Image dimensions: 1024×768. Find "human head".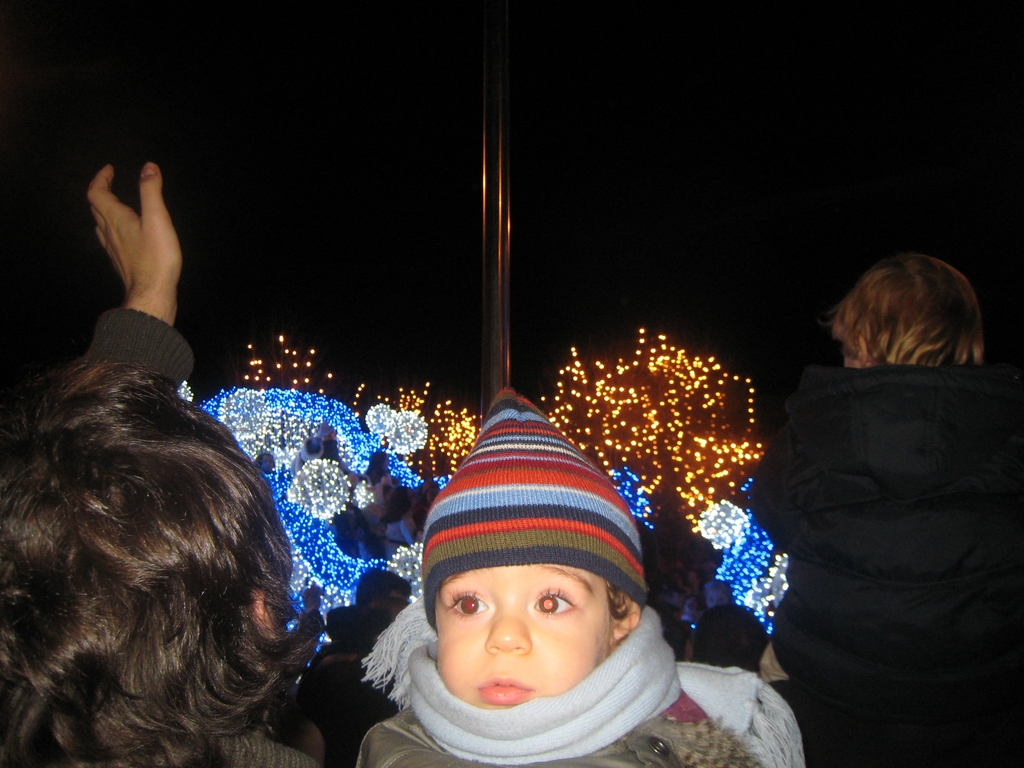
bbox(353, 568, 414, 623).
